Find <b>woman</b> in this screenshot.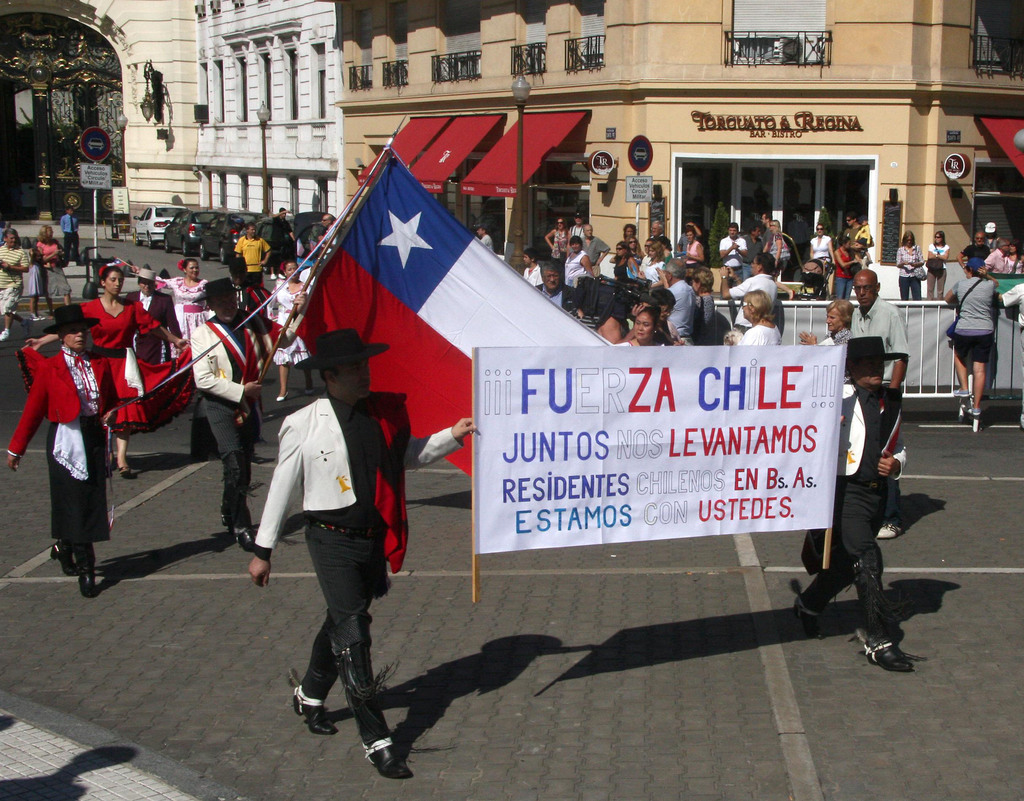
The bounding box for <b>woman</b> is BBox(35, 226, 74, 310).
